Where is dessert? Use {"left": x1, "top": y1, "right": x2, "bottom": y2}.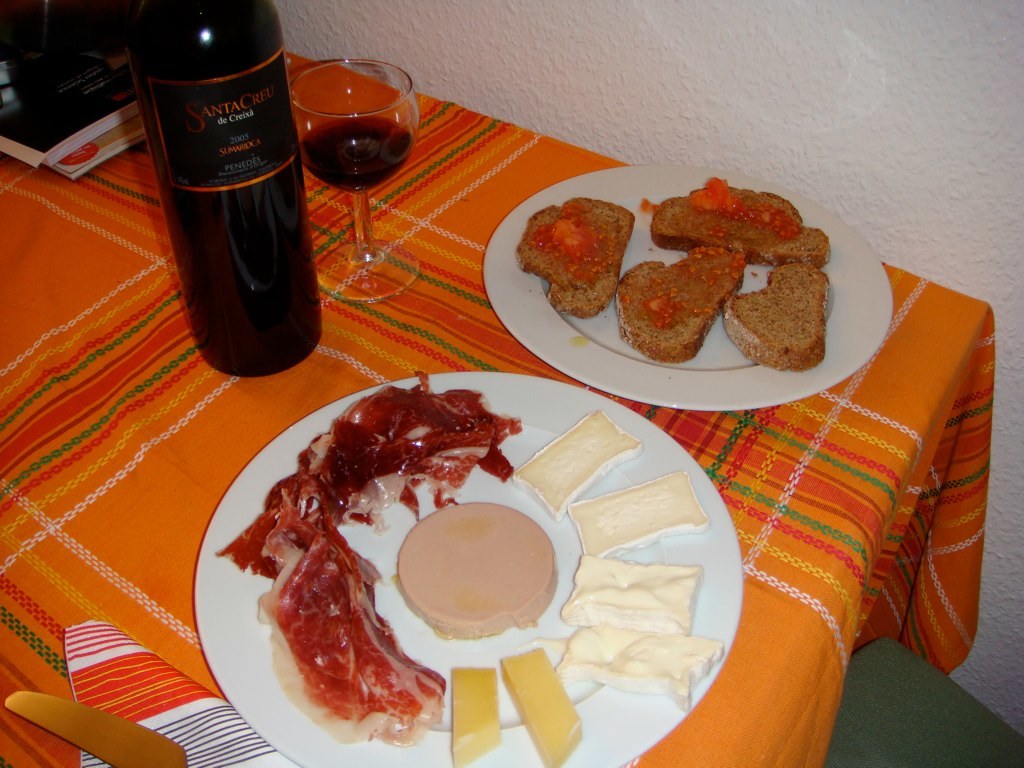
{"left": 621, "top": 245, "right": 737, "bottom": 349}.
